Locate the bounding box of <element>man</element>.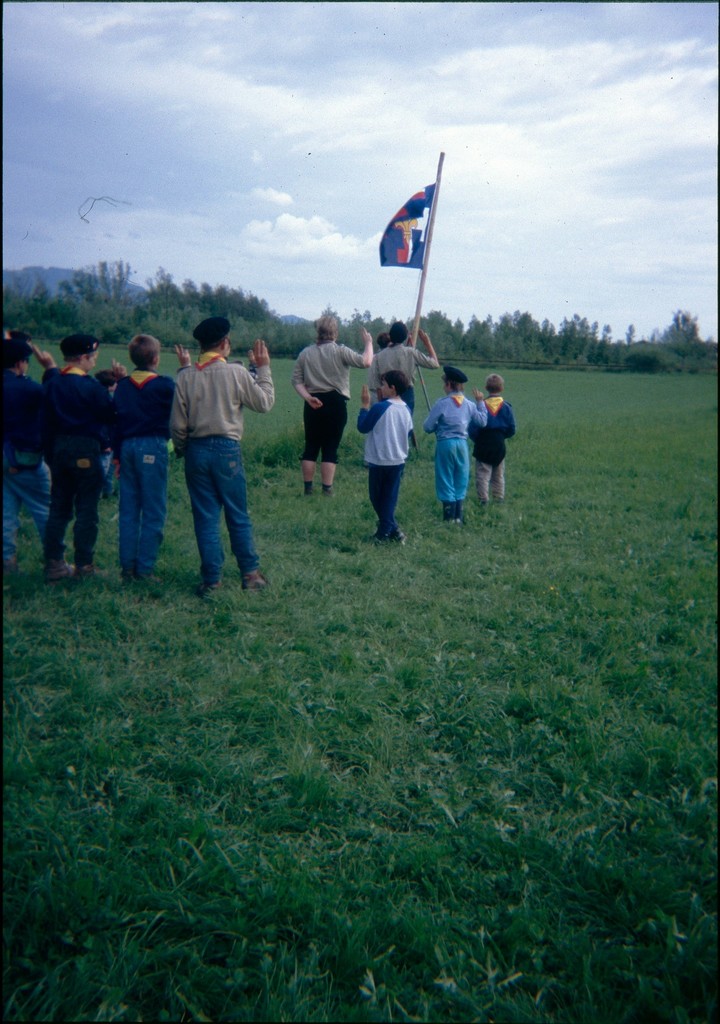
Bounding box: x1=290, y1=315, x2=372, y2=497.
